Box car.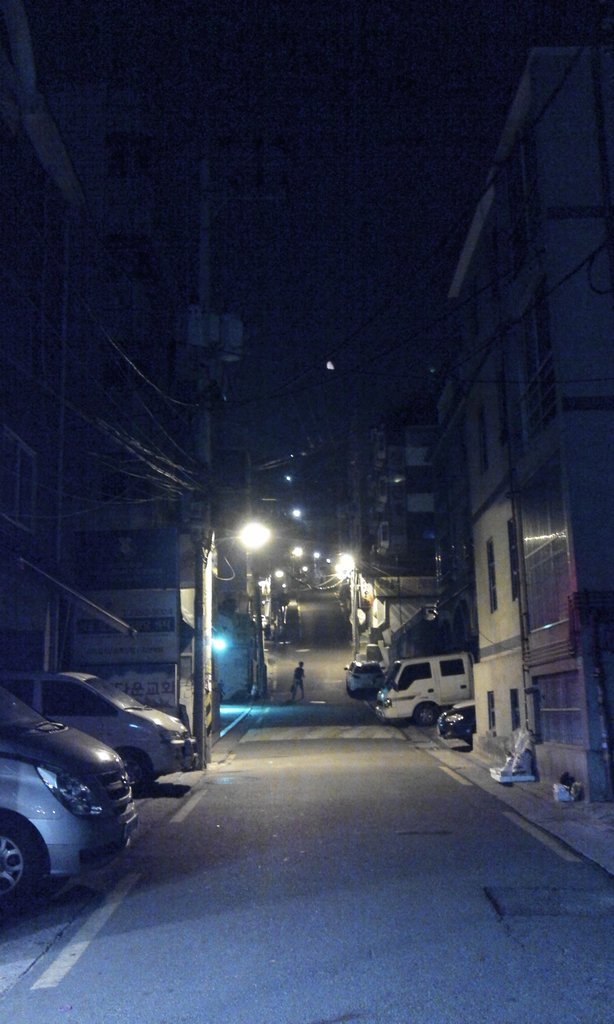
{"left": 435, "top": 694, "right": 473, "bottom": 748}.
